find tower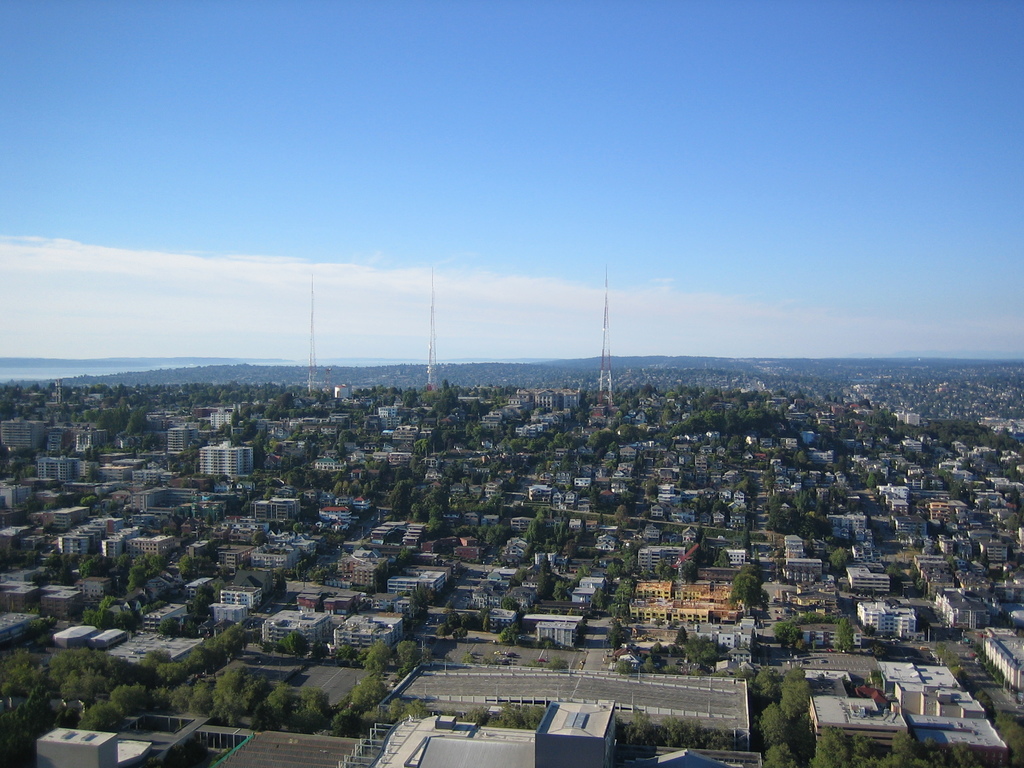
region(596, 262, 618, 395)
